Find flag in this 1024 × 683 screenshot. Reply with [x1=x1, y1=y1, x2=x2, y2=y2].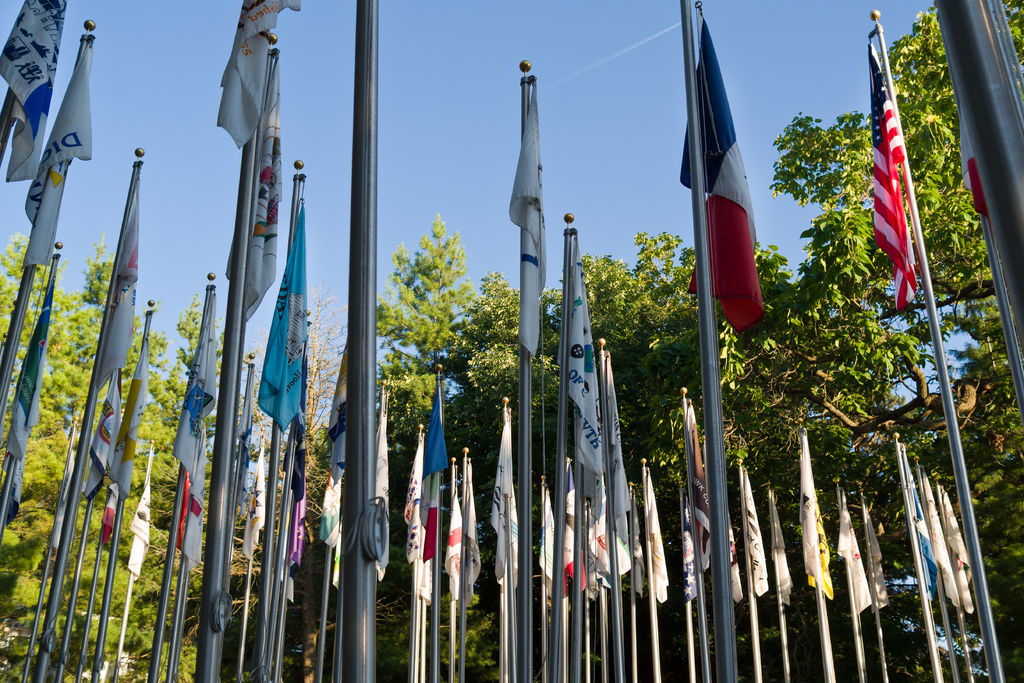
[x1=362, y1=397, x2=391, y2=578].
